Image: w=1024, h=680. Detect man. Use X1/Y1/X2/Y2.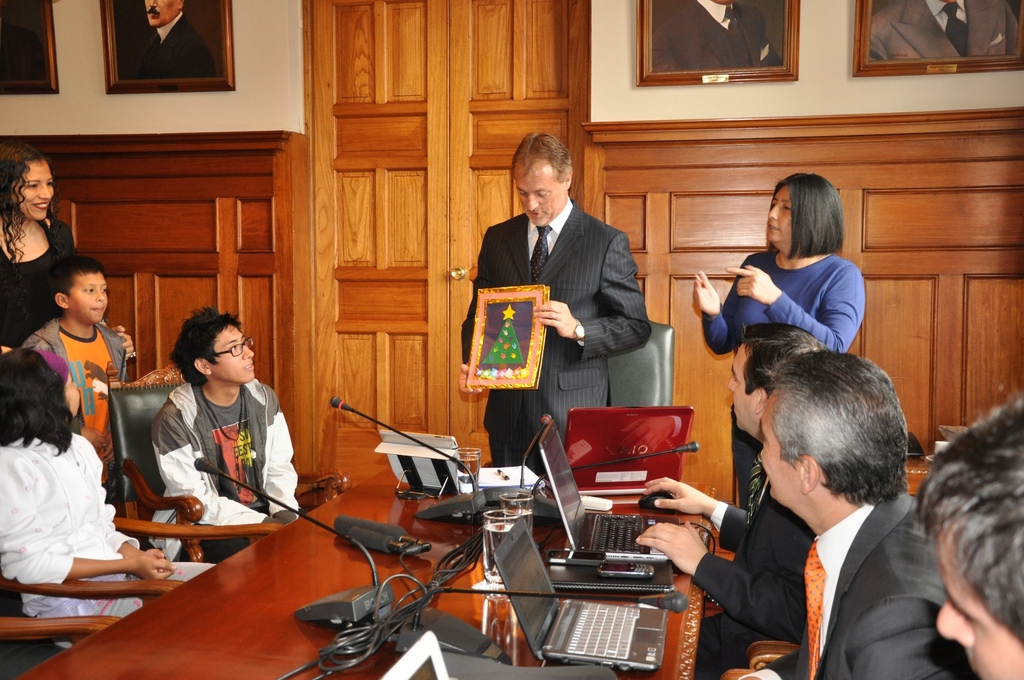
720/349/985/679.
